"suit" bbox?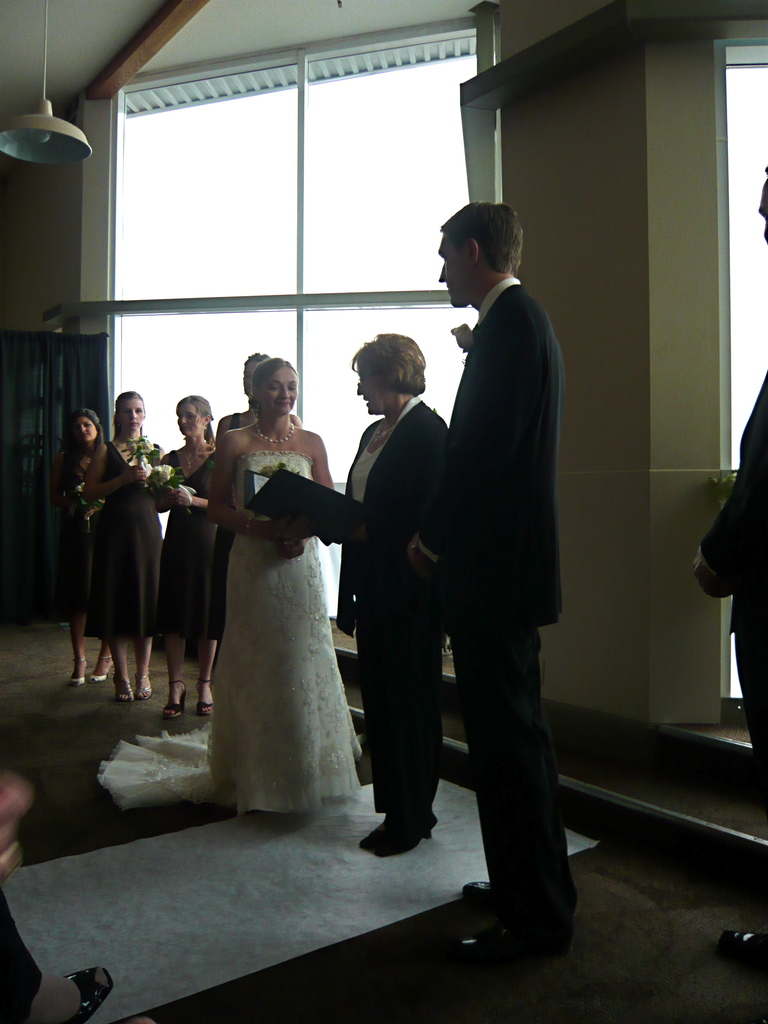
l=698, t=374, r=767, b=785
